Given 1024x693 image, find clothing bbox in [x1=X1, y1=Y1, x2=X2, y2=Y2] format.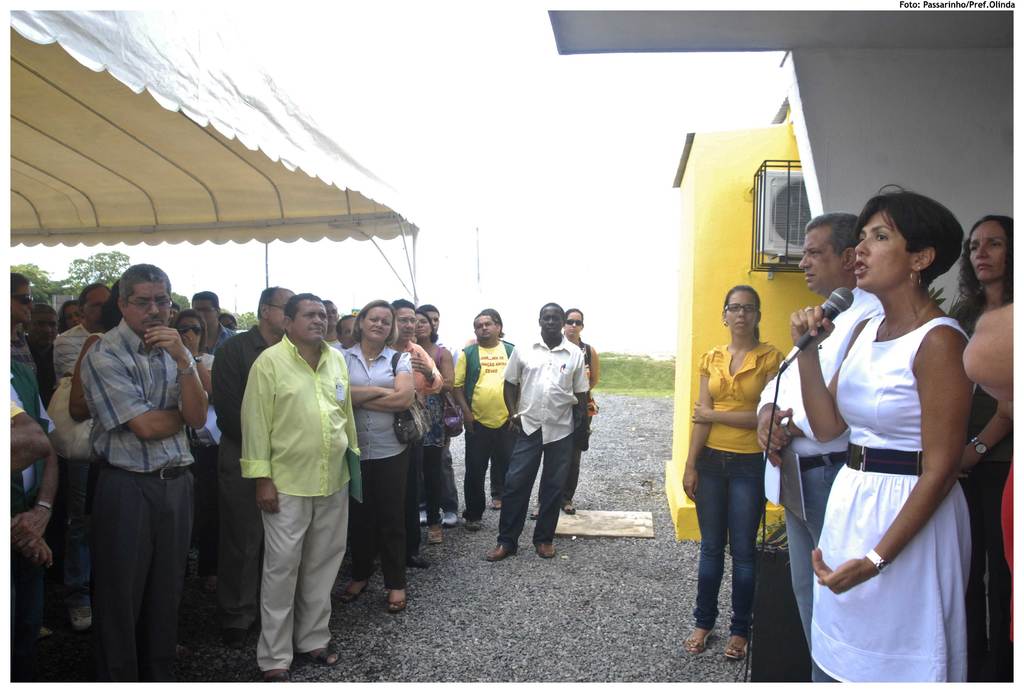
[x1=340, y1=344, x2=412, y2=591].
